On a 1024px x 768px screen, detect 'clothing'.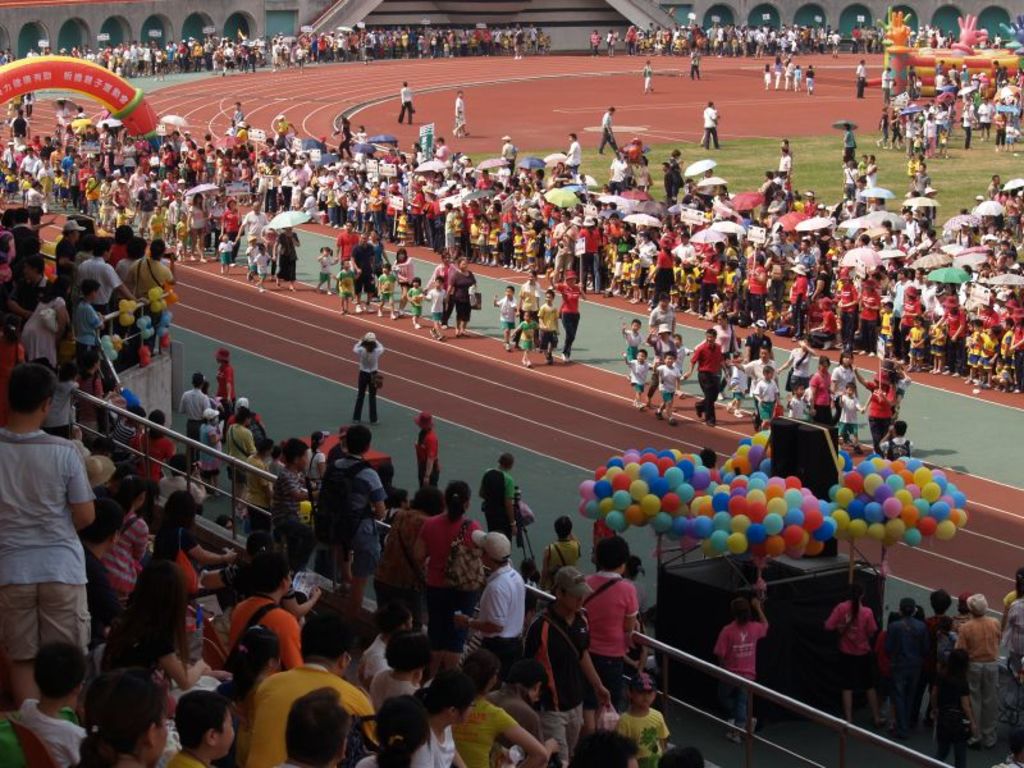
bbox=[72, 250, 122, 351].
